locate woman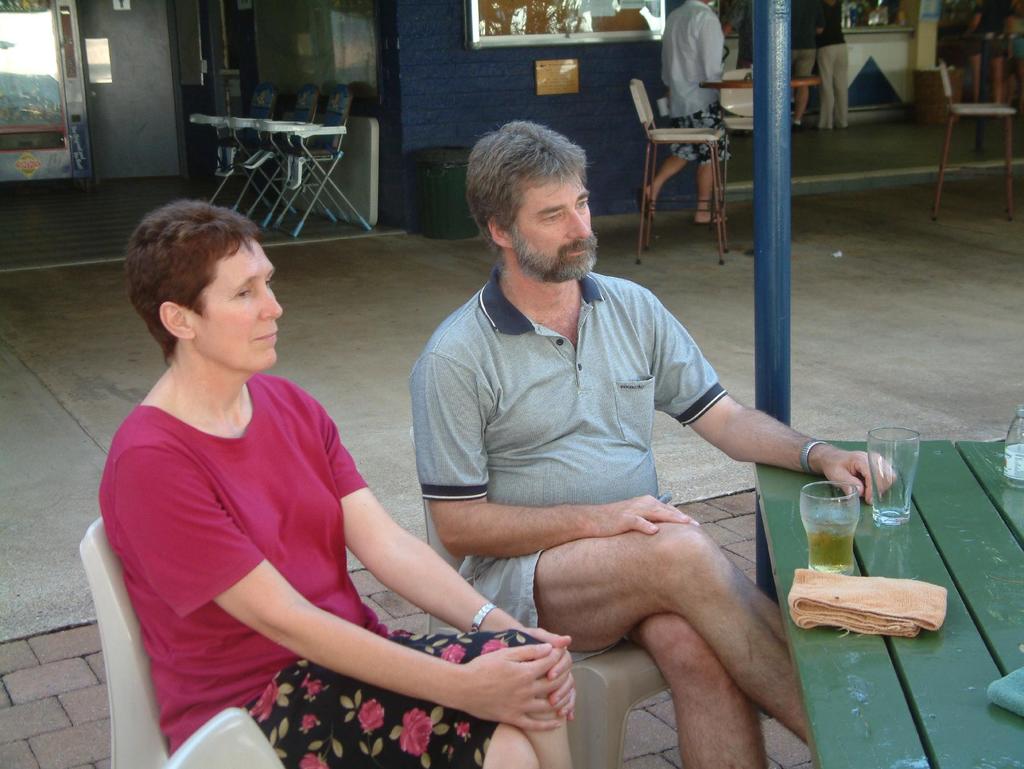
bbox(113, 212, 513, 759)
